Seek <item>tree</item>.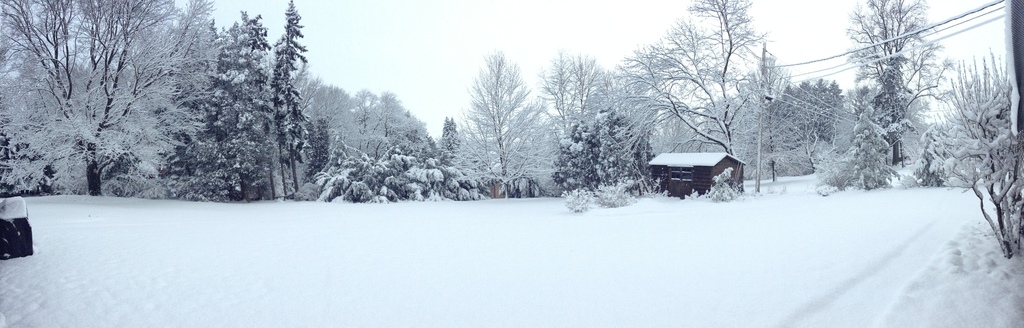
x1=456, y1=46, x2=543, y2=192.
